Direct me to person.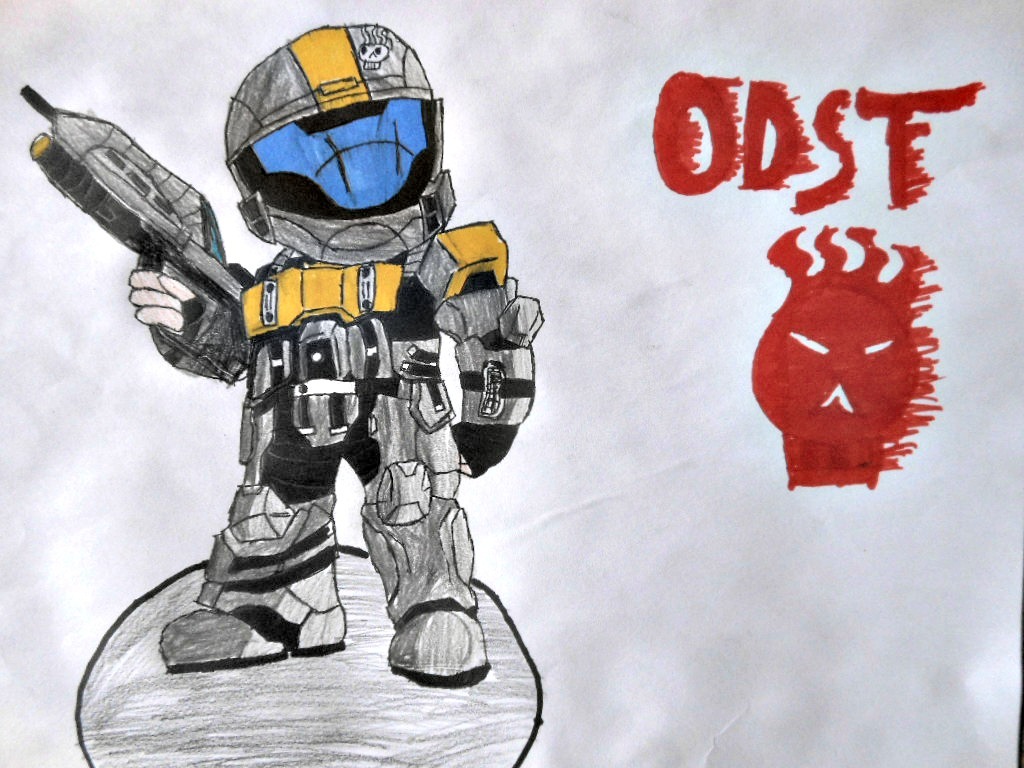
Direction: <bbox>128, 22, 492, 687</bbox>.
